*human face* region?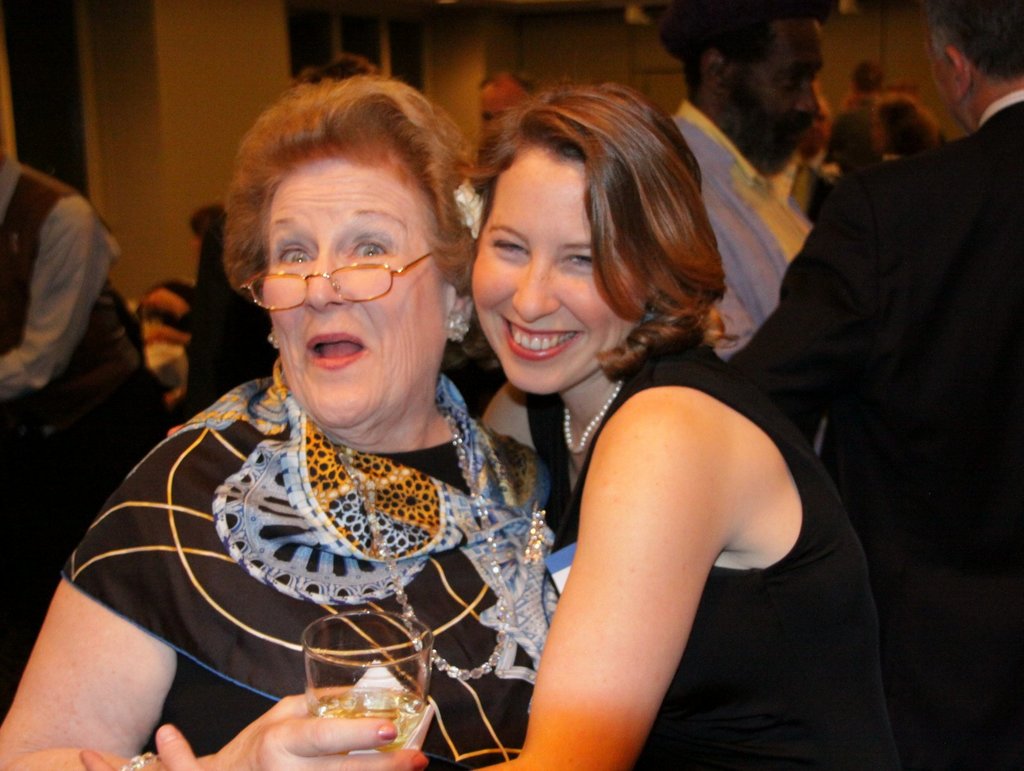
<bbox>730, 22, 819, 162</bbox>
